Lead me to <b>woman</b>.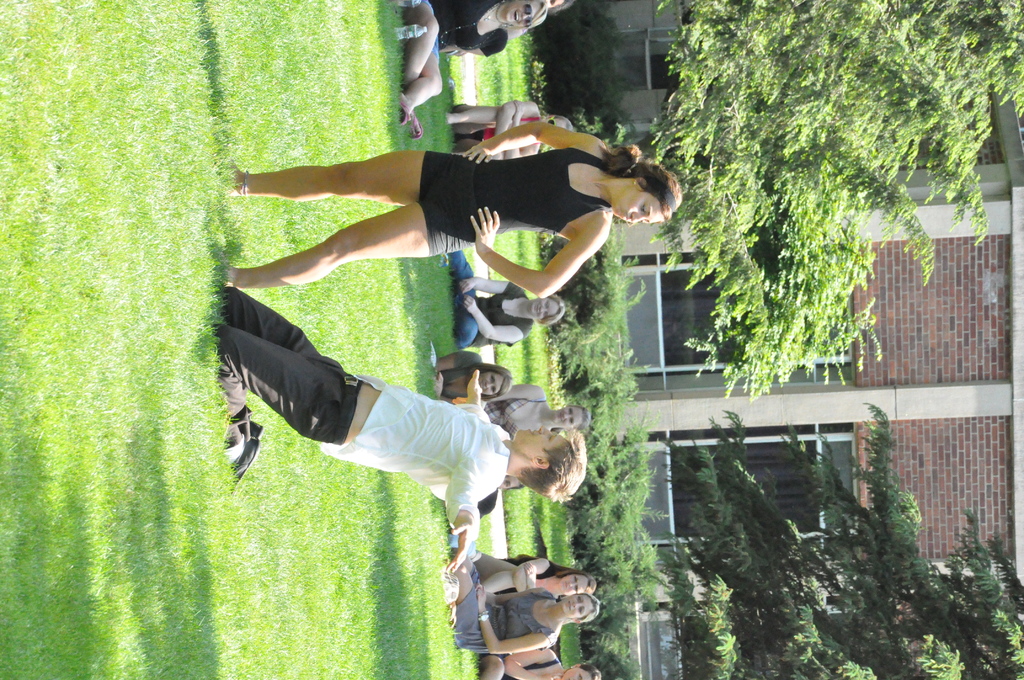
Lead to (x1=442, y1=579, x2=602, y2=647).
